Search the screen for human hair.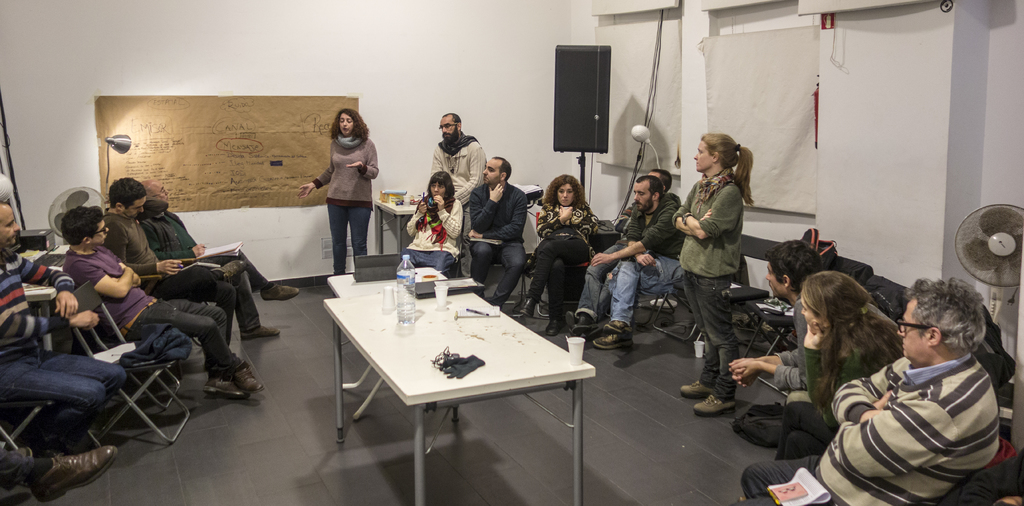
Found at (x1=546, y1=173, x2=584, y2=208).
